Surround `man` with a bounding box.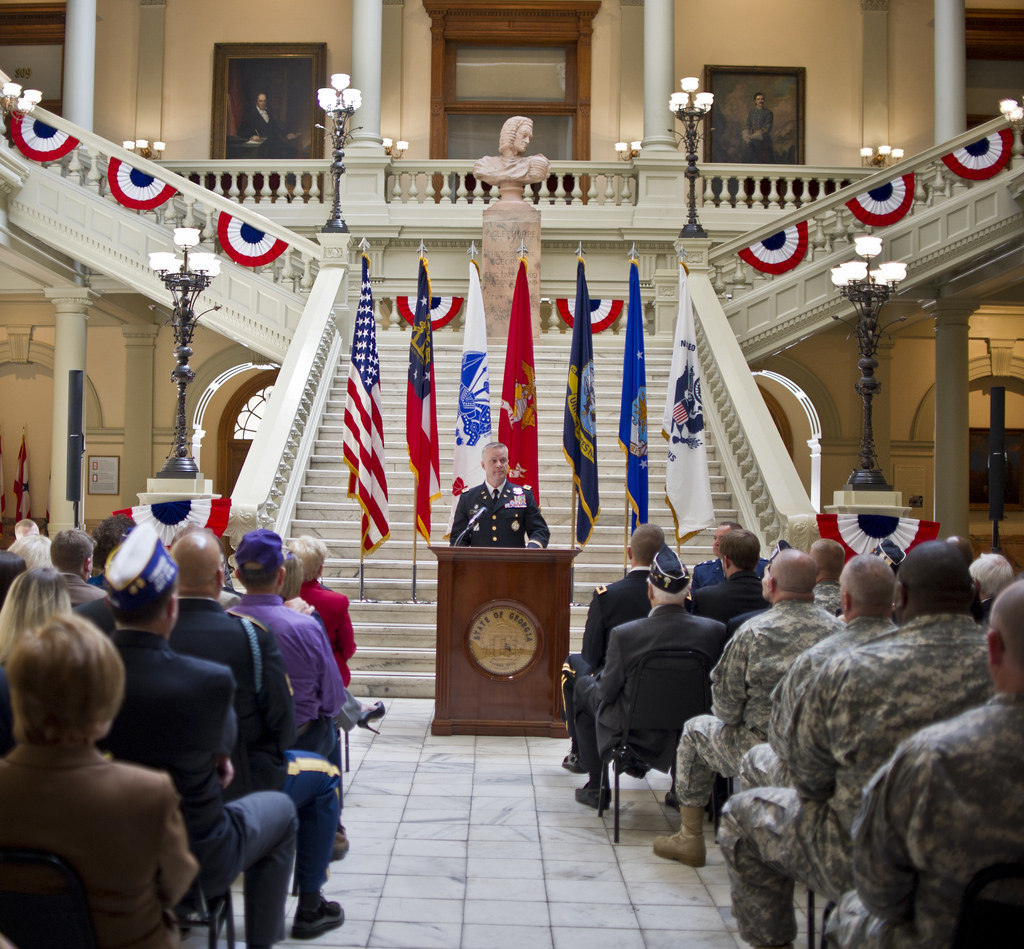
bbox=[67, 521, 156, 657].
